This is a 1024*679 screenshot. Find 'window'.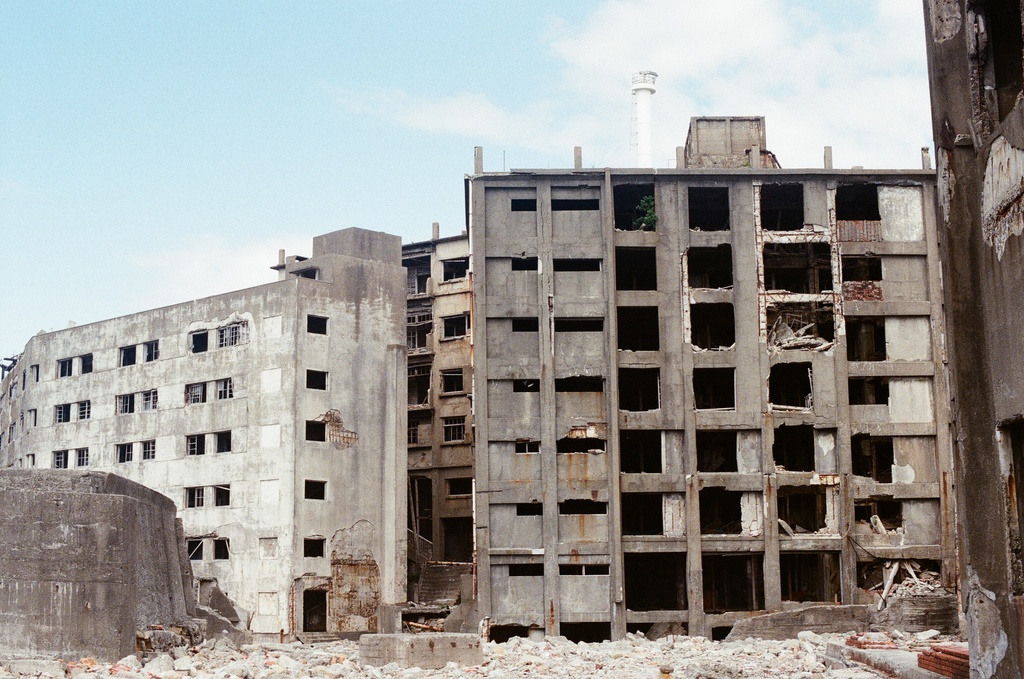
Bounding box: rect(116, 443, 133, 464).
